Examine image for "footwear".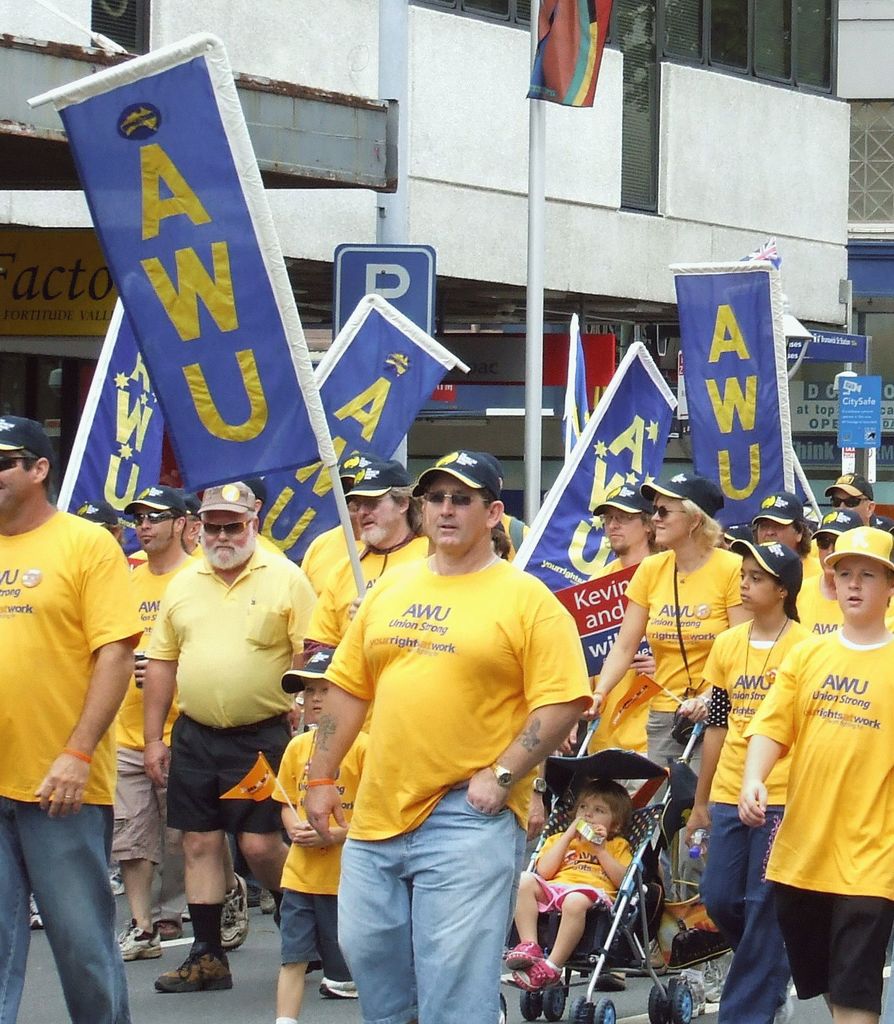
Examination result: BBox(27, 890, 44, 930).
